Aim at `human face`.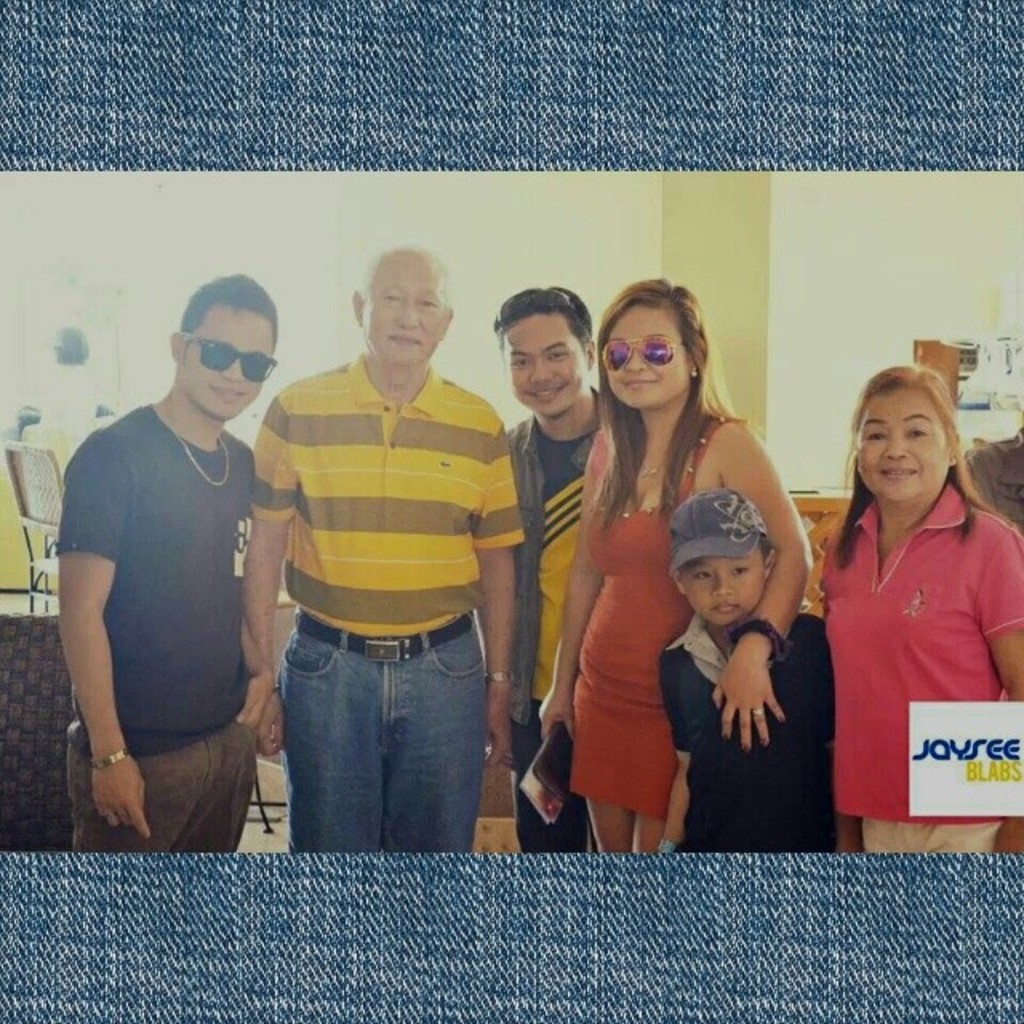
Aimed at 496,307,582,427.
